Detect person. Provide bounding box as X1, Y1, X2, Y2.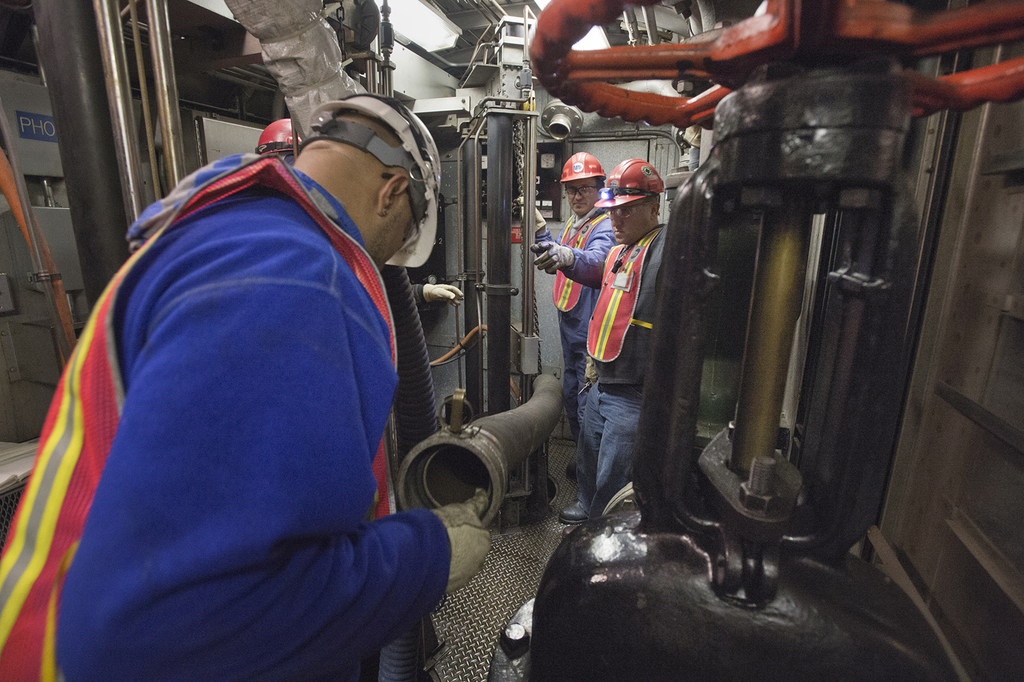
559, 150, 674, 524.
